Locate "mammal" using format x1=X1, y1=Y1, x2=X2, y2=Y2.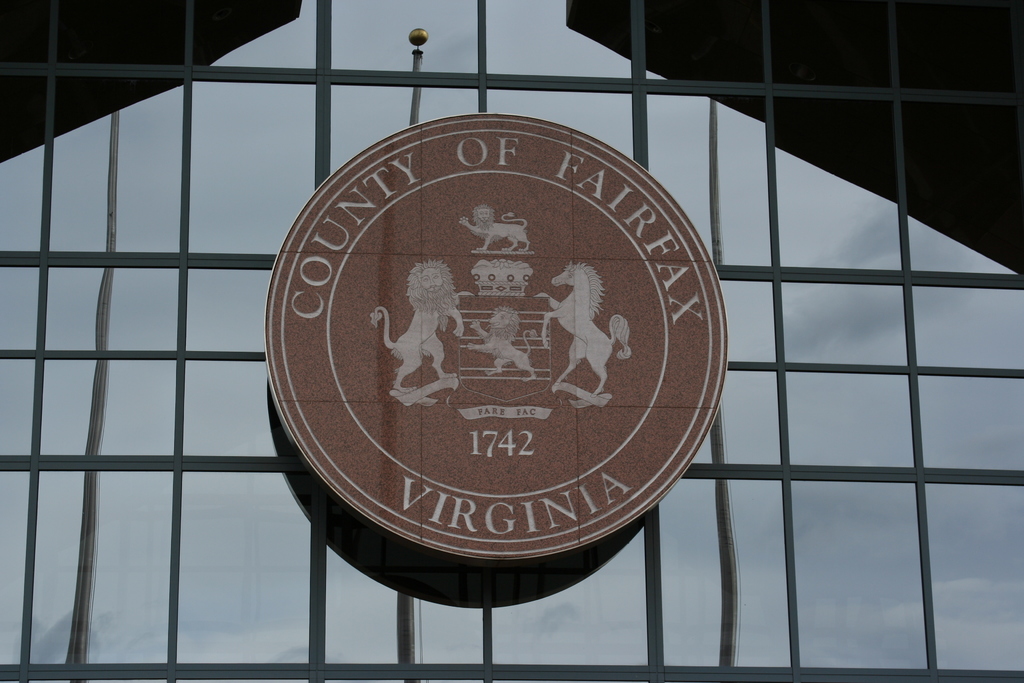
x1=367, y1=257, x2=472, y2=395.
